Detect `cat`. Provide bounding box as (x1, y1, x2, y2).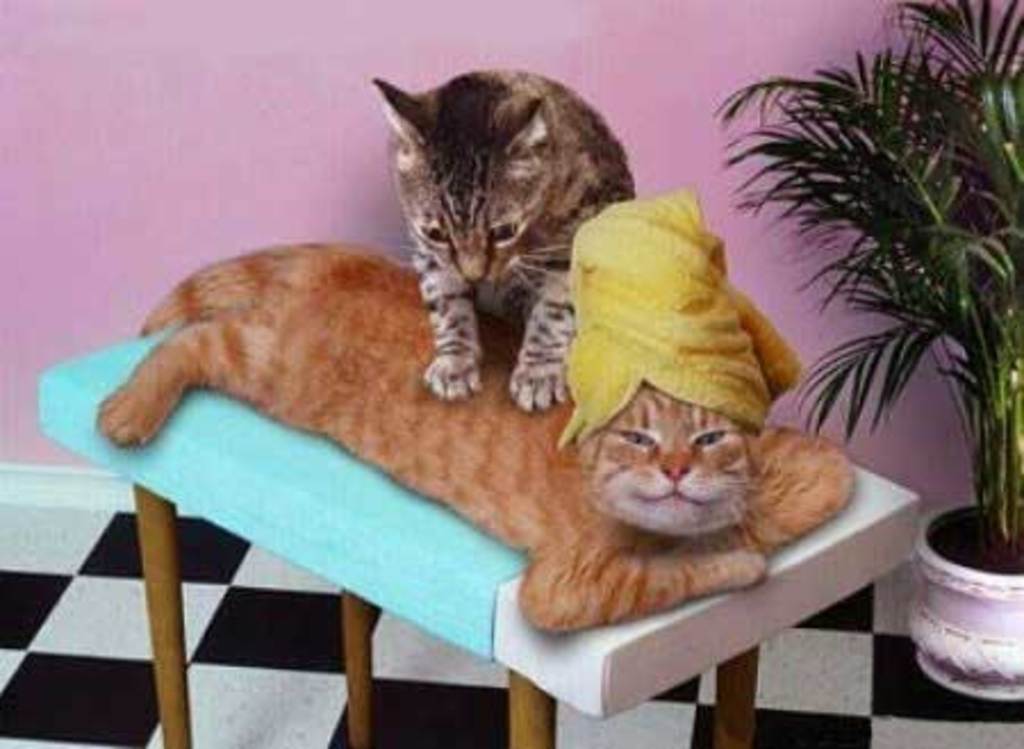
(91, 232, 856, 628).
